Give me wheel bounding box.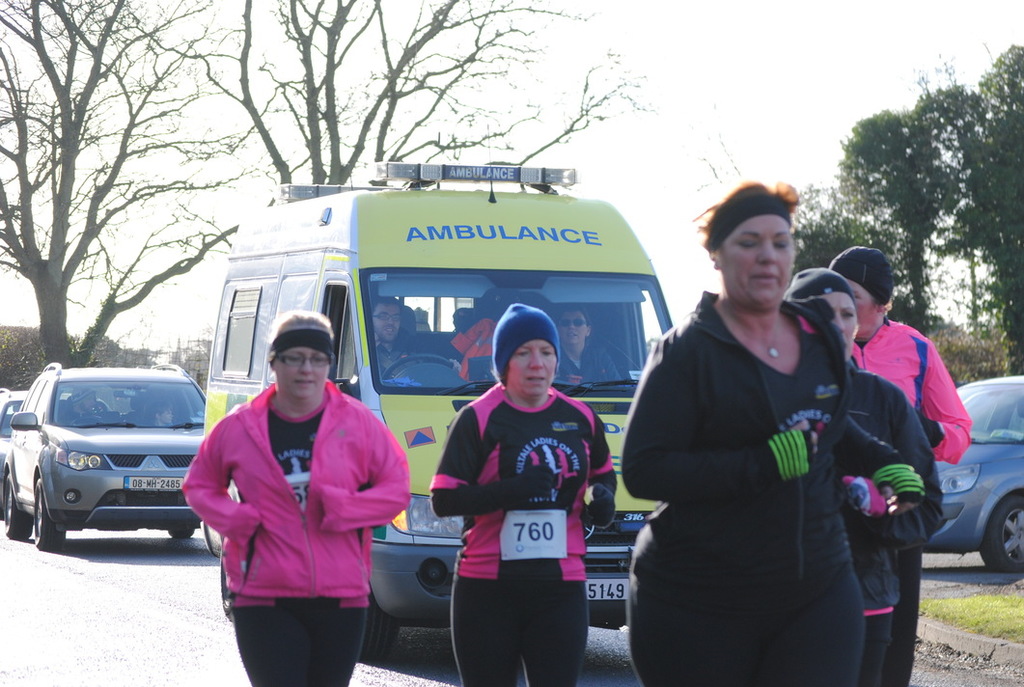
(left=32, top=471, right=69, bottom=556).
